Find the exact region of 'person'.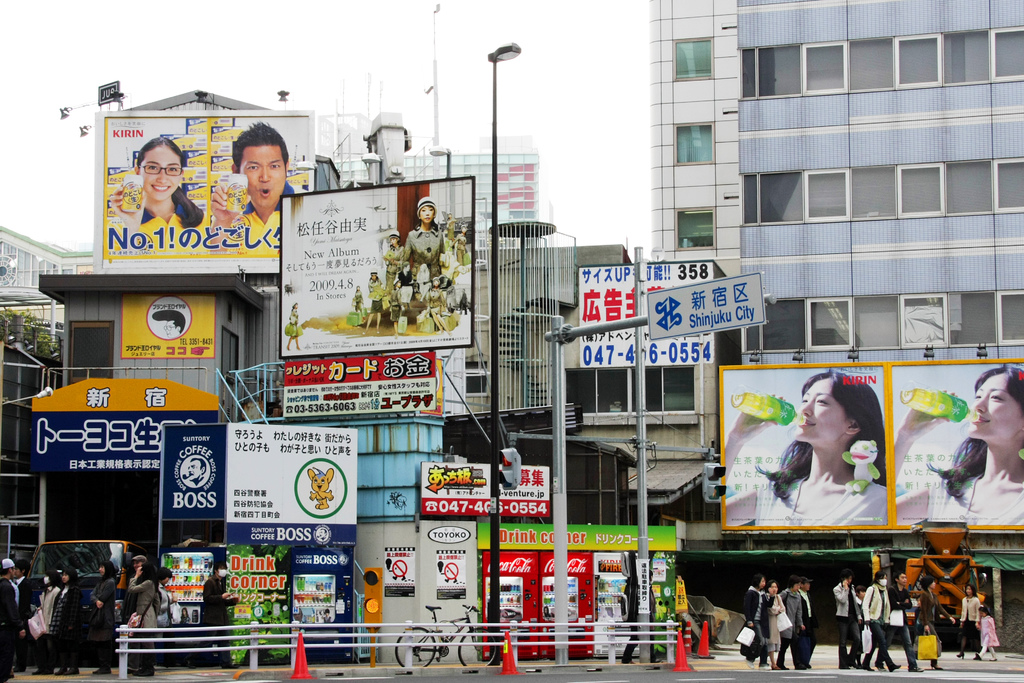
Exact region: x1=979 y1=614 x2=1001 y2=659.
